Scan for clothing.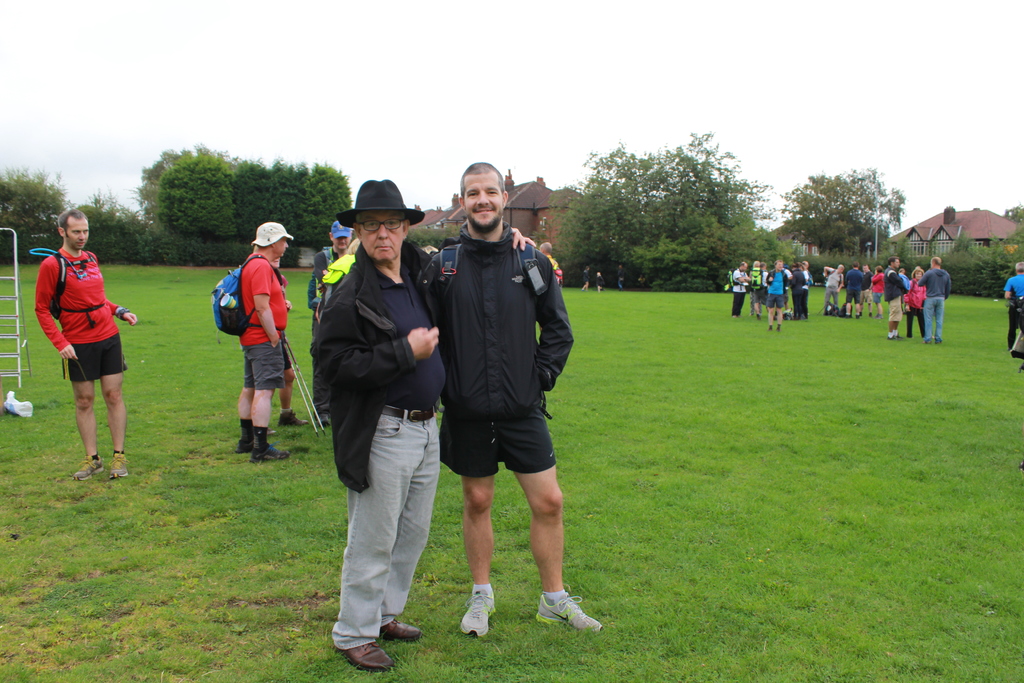
Scan result: detection(1005, 276, 1023, 353).
